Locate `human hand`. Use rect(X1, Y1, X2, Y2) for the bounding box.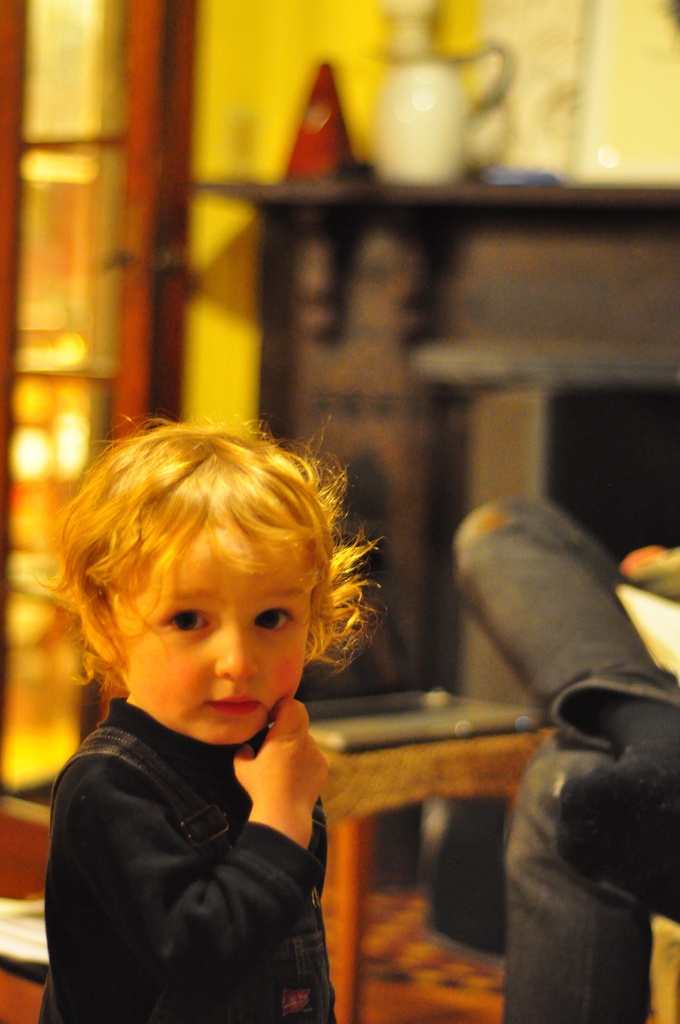
rect(229, 709, 336, 863).
